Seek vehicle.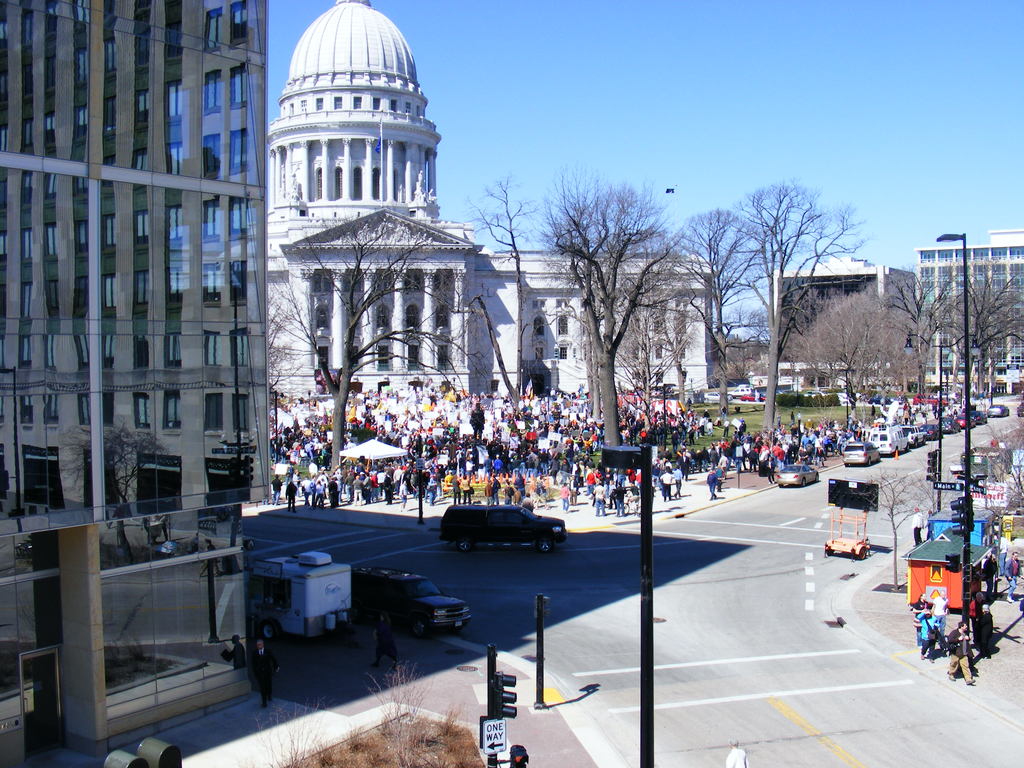
detection(439, 505, 568, 553).
